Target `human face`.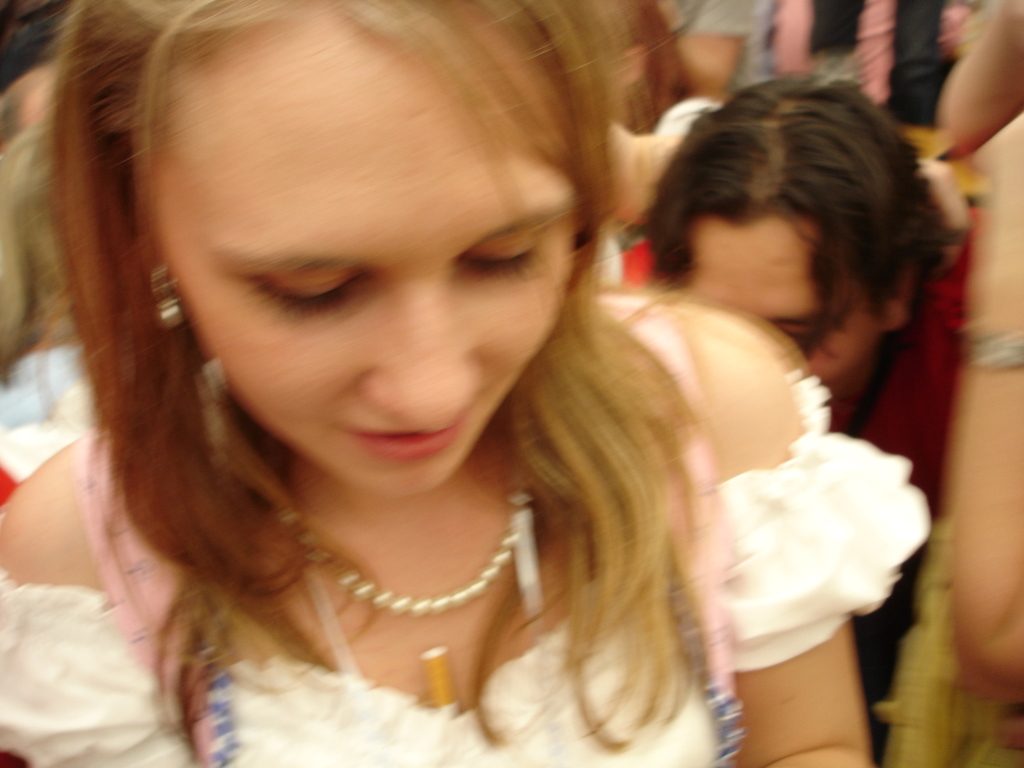
Target region: <region>143, 7, 566, 503</region>.
